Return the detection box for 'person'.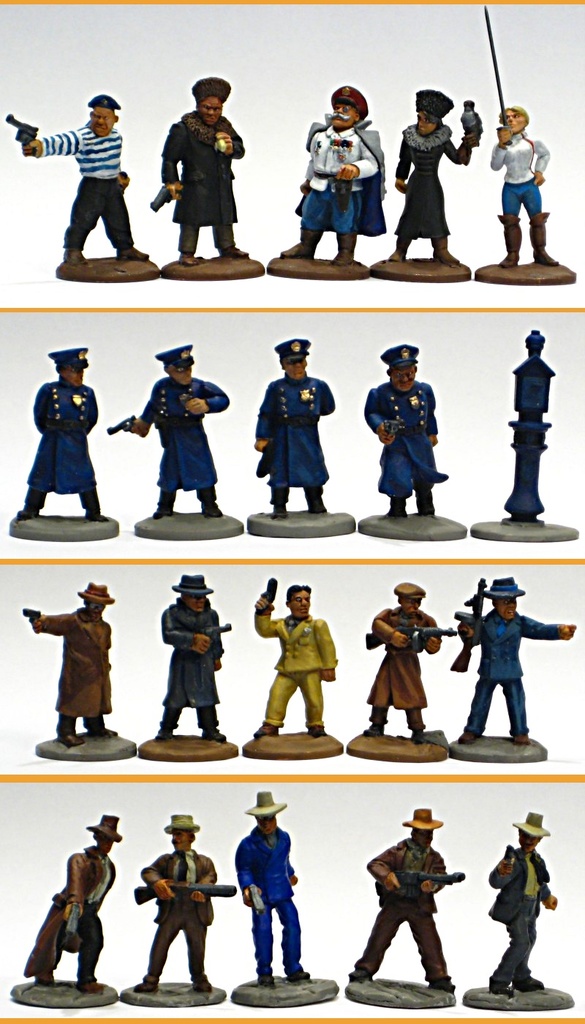
crop(486, 809, 558, 995).
